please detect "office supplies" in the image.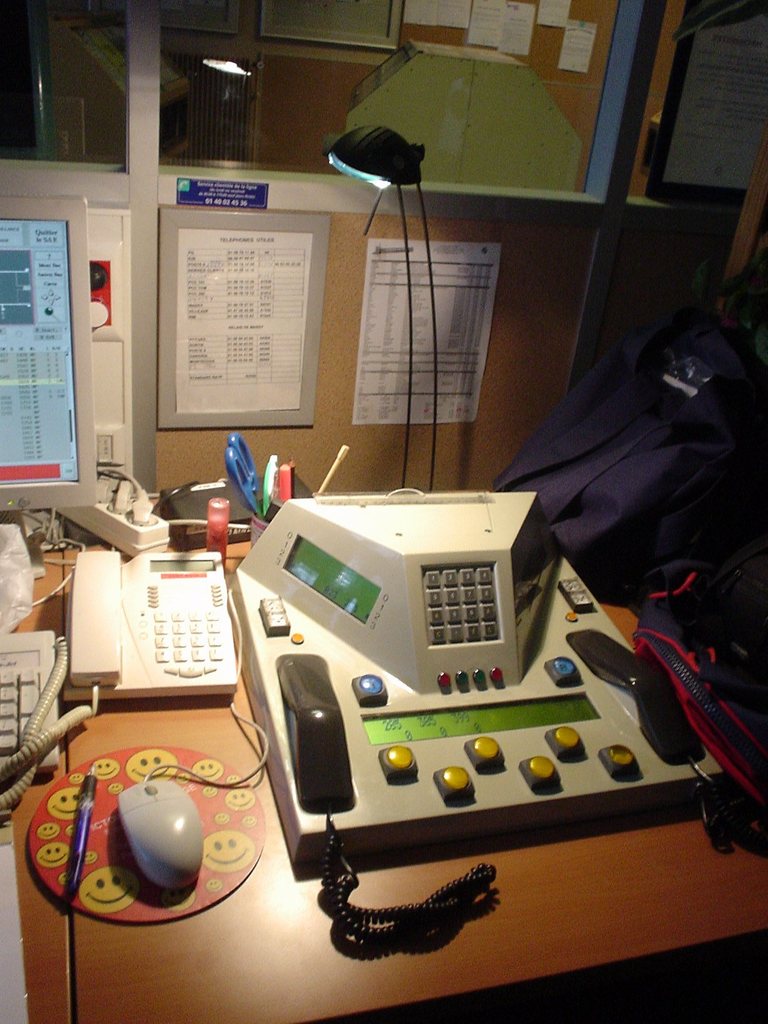
161,206,328,424.
